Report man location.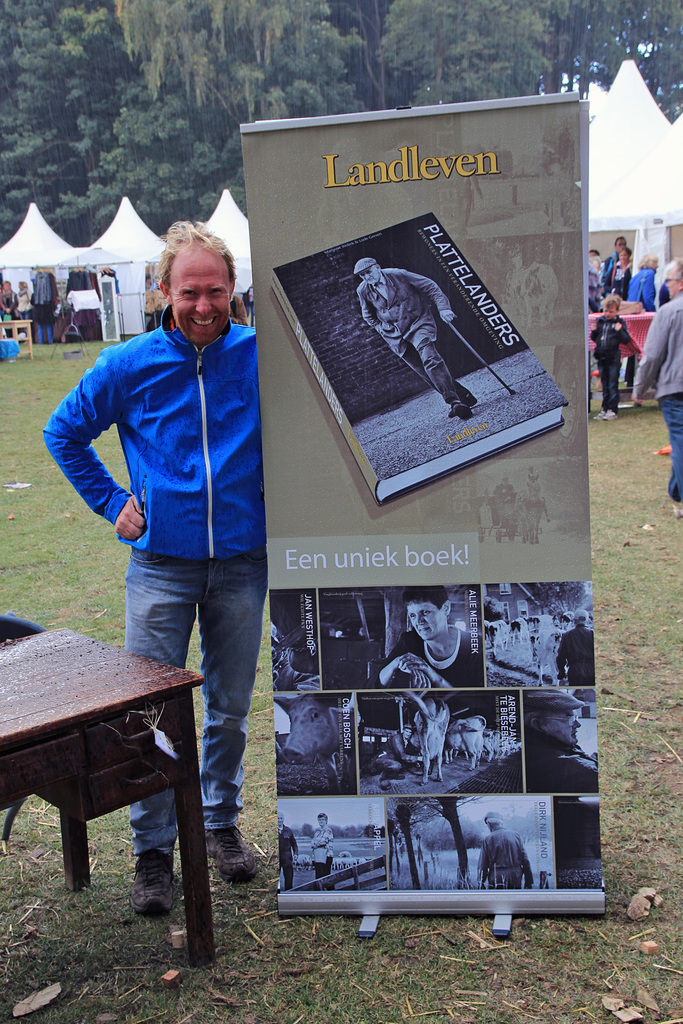
Report: (59, 235, 297, 824).
